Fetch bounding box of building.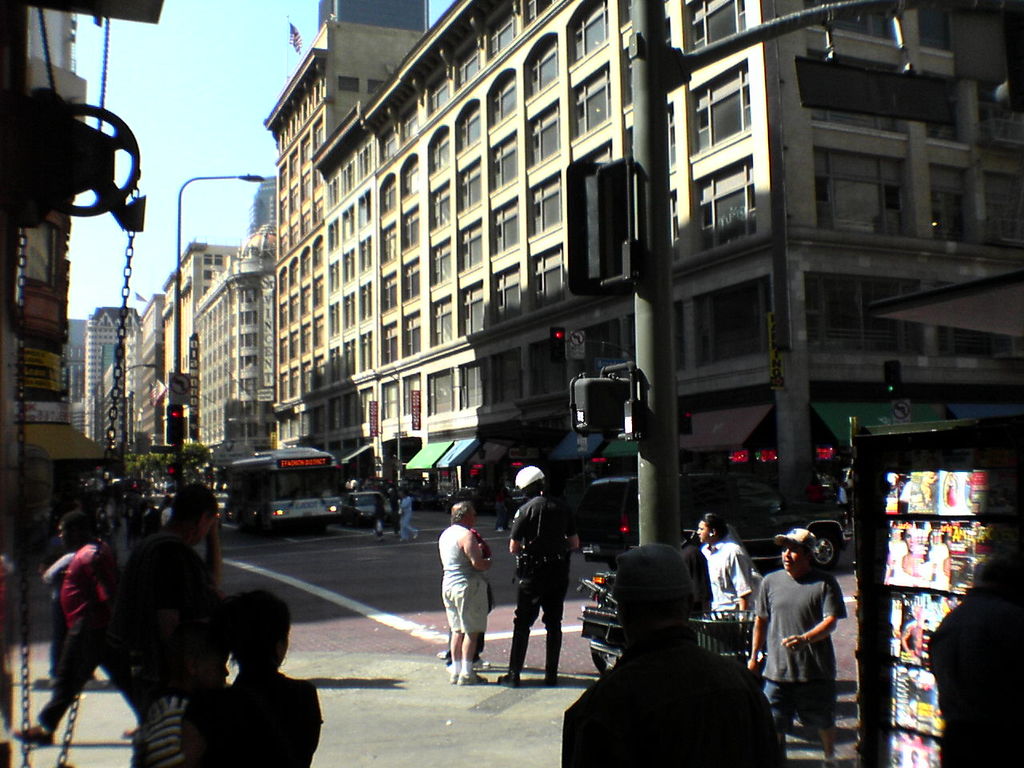
Bbox: locate(131, 290, 155, 438).
